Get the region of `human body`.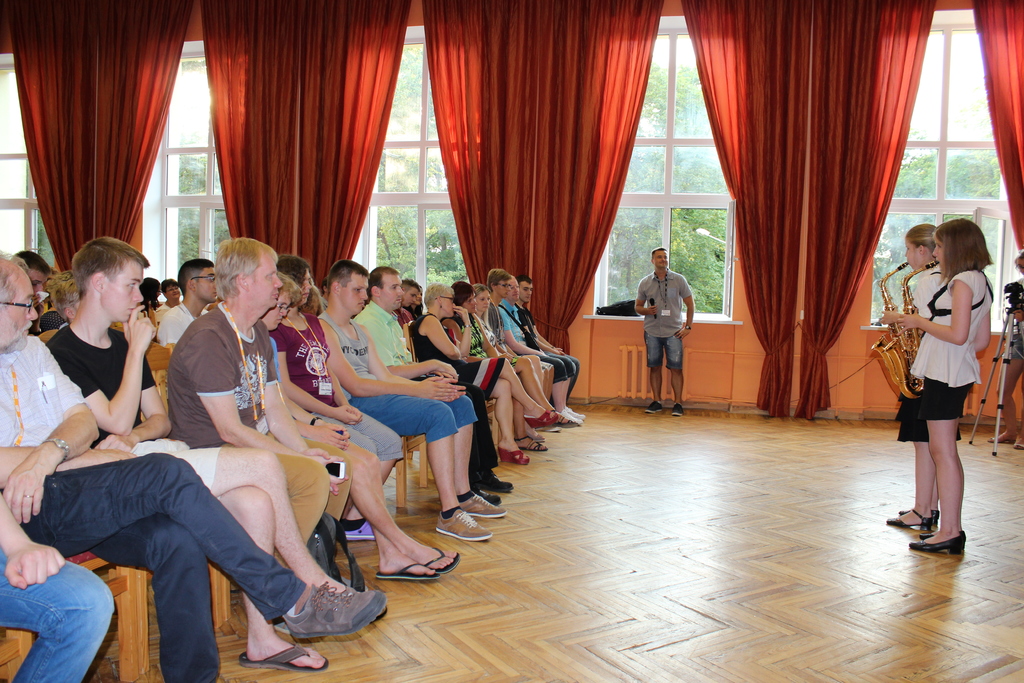
box(988, 281, 1023, 451).
